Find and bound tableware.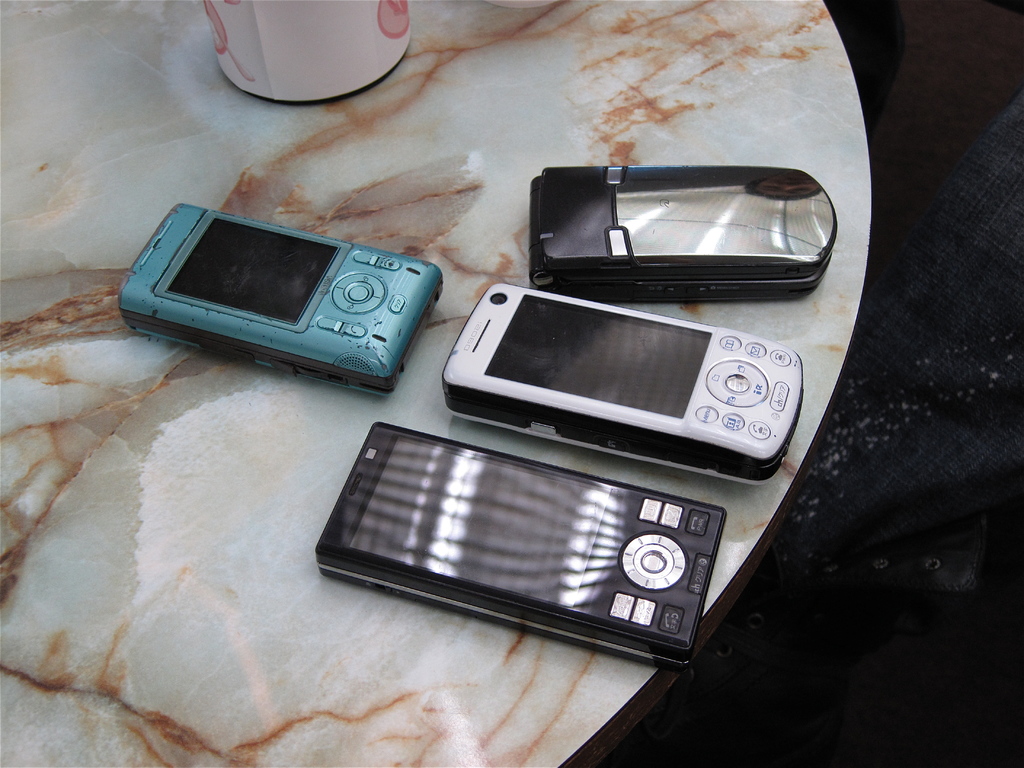
Bound: bbox(186, 8, 431, 95).
